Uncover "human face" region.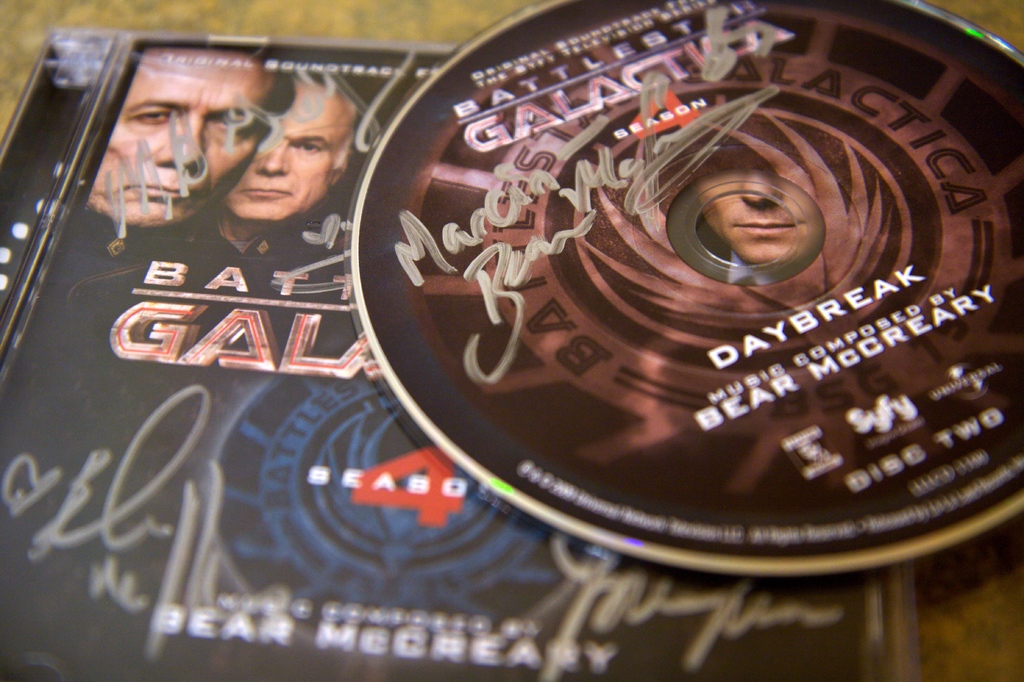
Uncovered: select_region(694, 146, 829, 263).
